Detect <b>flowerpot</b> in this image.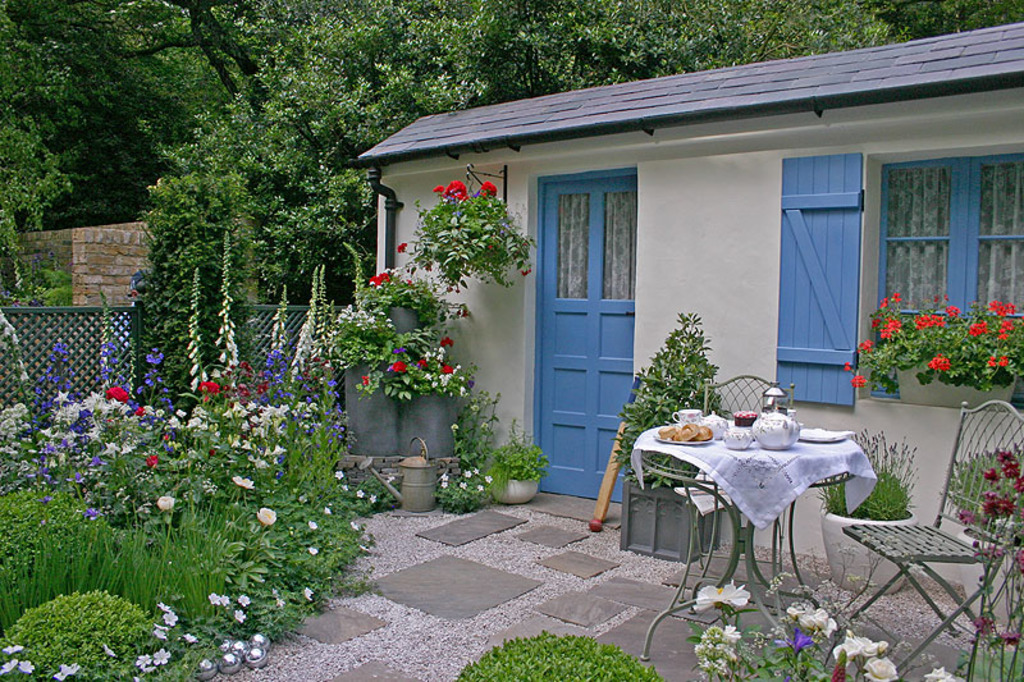
Detection: l=820, t=496, r=918, b=592.
